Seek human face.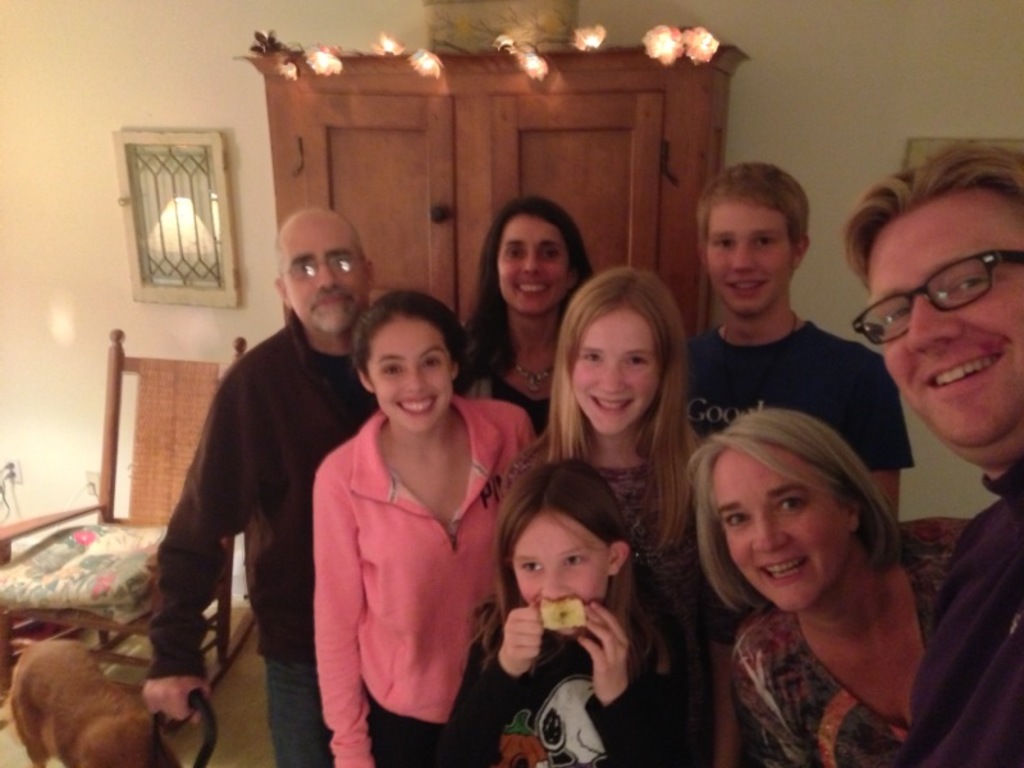
<box>498,219,570,314</box>.
